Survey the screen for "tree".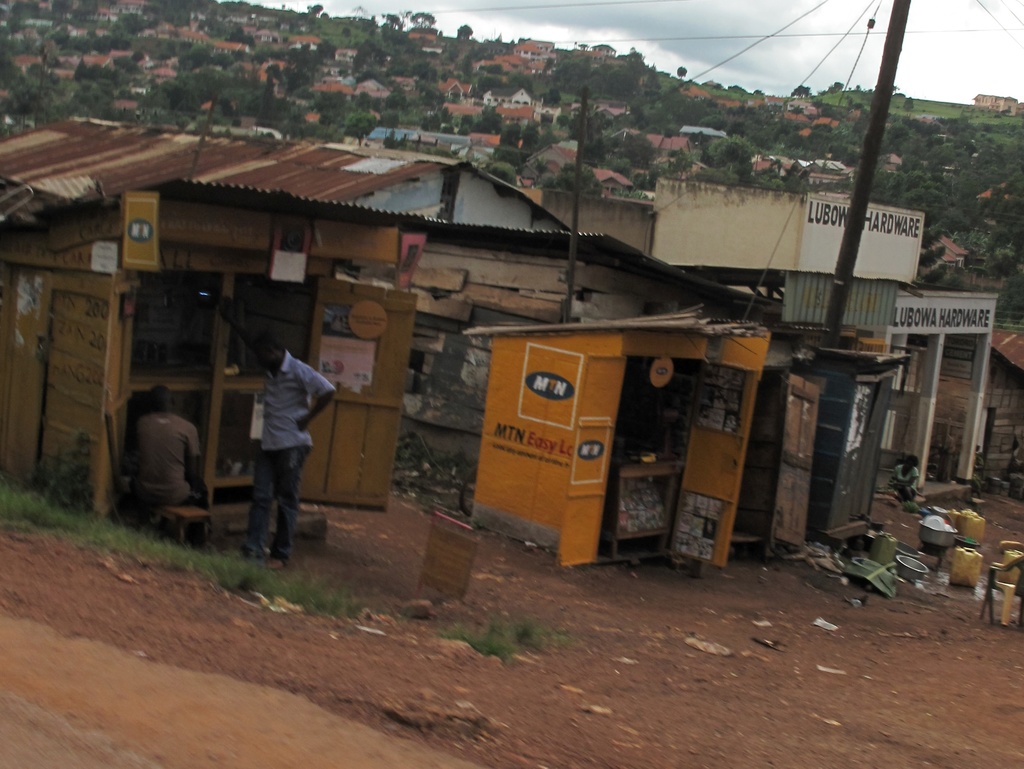
Survey found: [left=313, top=3, right=324, bottom=17].
